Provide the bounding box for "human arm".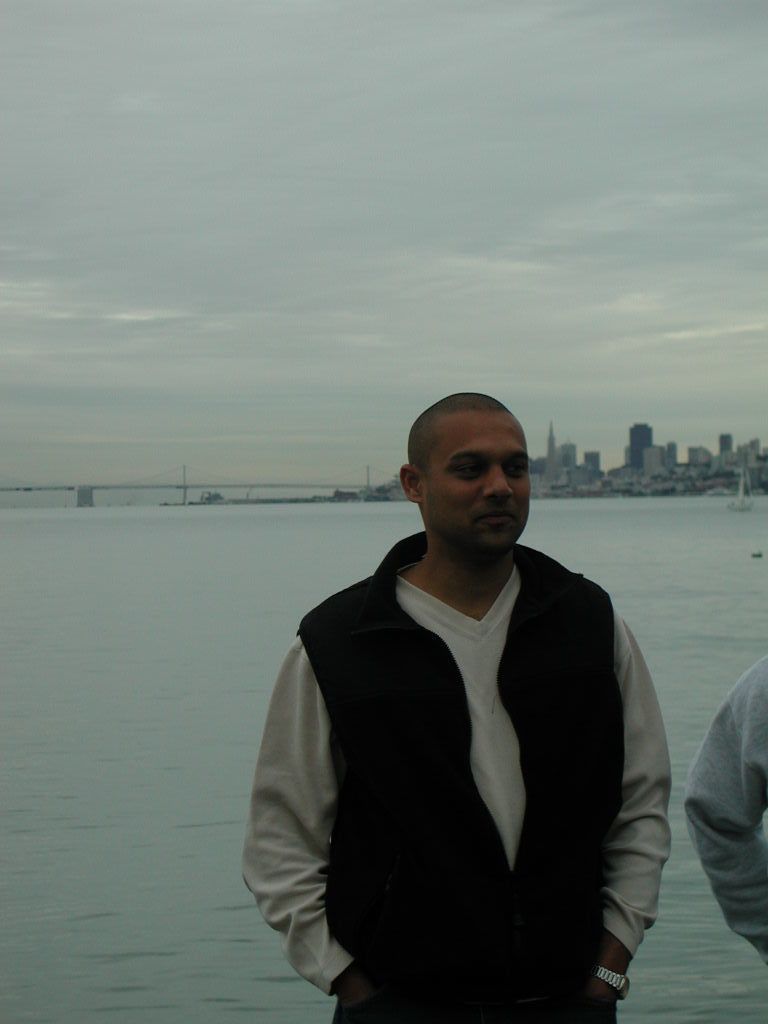
<box>237,635,374,1002</box>.
